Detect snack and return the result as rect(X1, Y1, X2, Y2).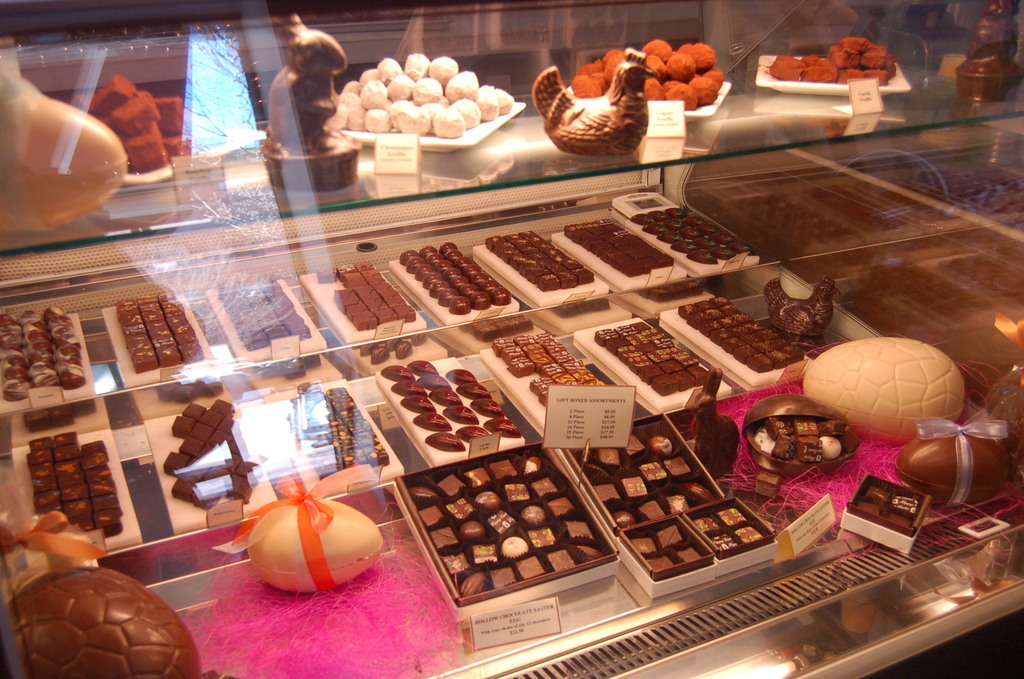
rect(386, 75, 412, 101).
